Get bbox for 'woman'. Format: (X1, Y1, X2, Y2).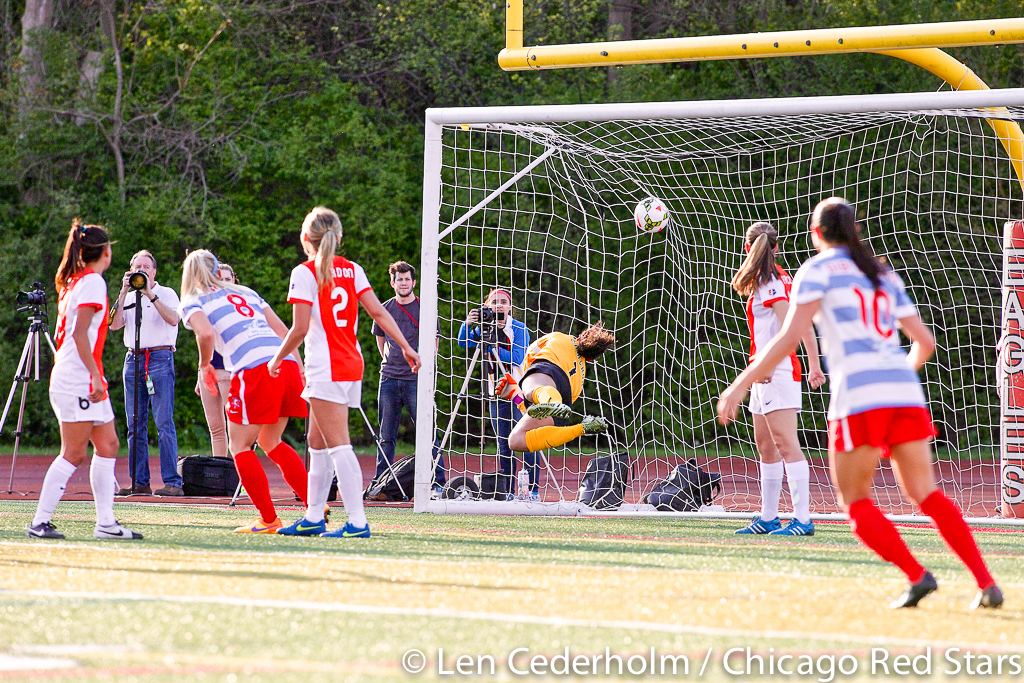
(36, 224, 129, 518).
